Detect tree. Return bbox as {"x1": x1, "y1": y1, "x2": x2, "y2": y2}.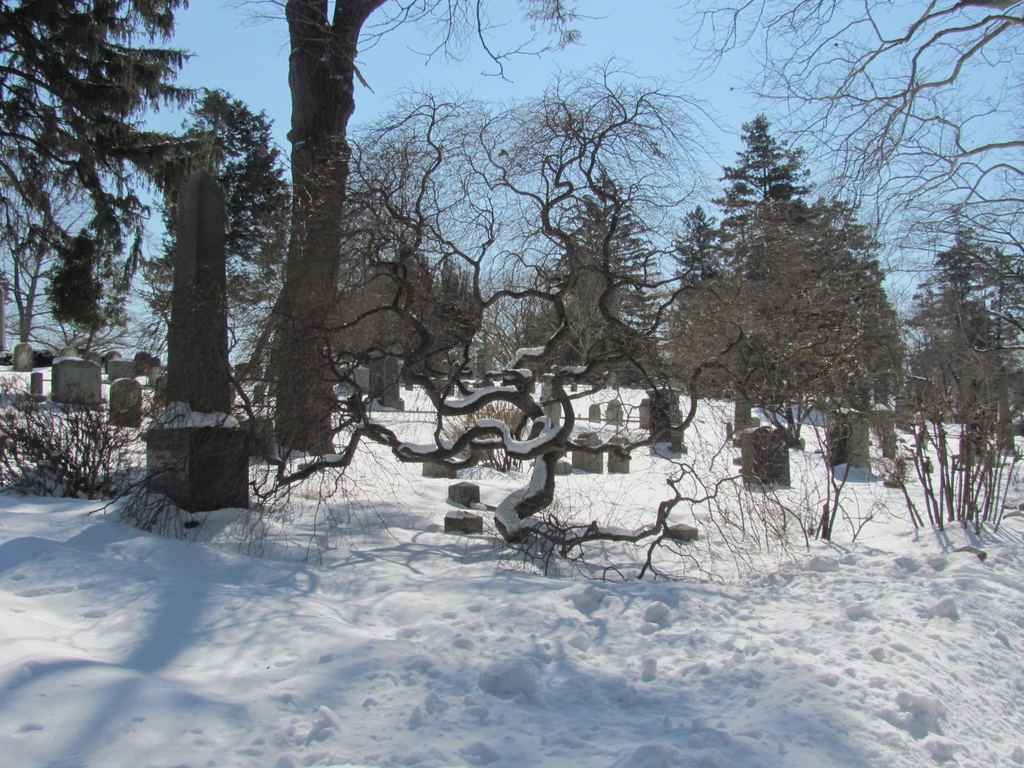
{"x1": 694, "y1": 99, "x2": 847, "y2": 450}.
